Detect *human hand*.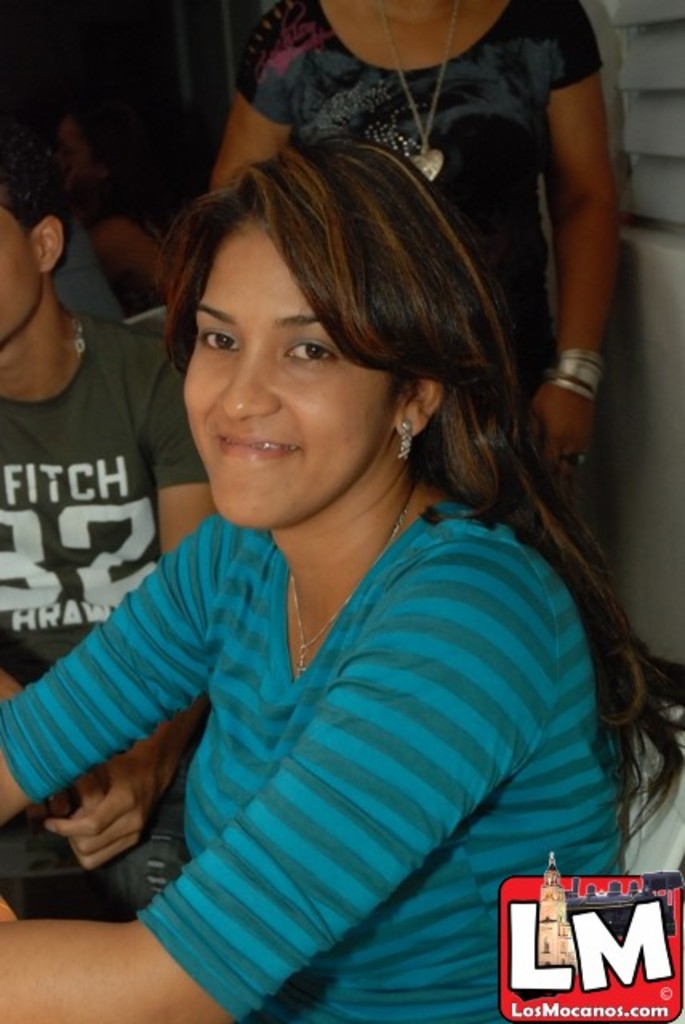
Detected at <region>527, 379, 599, 507</region>.
